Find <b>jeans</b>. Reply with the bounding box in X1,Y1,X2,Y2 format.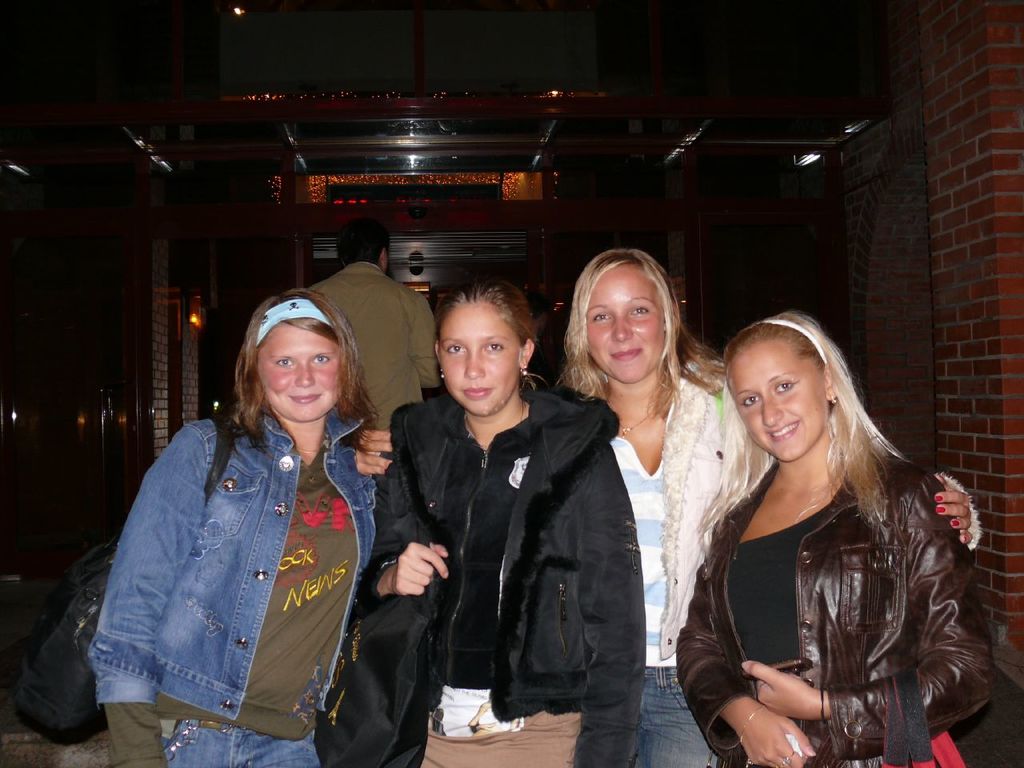
162,718,326,767.
